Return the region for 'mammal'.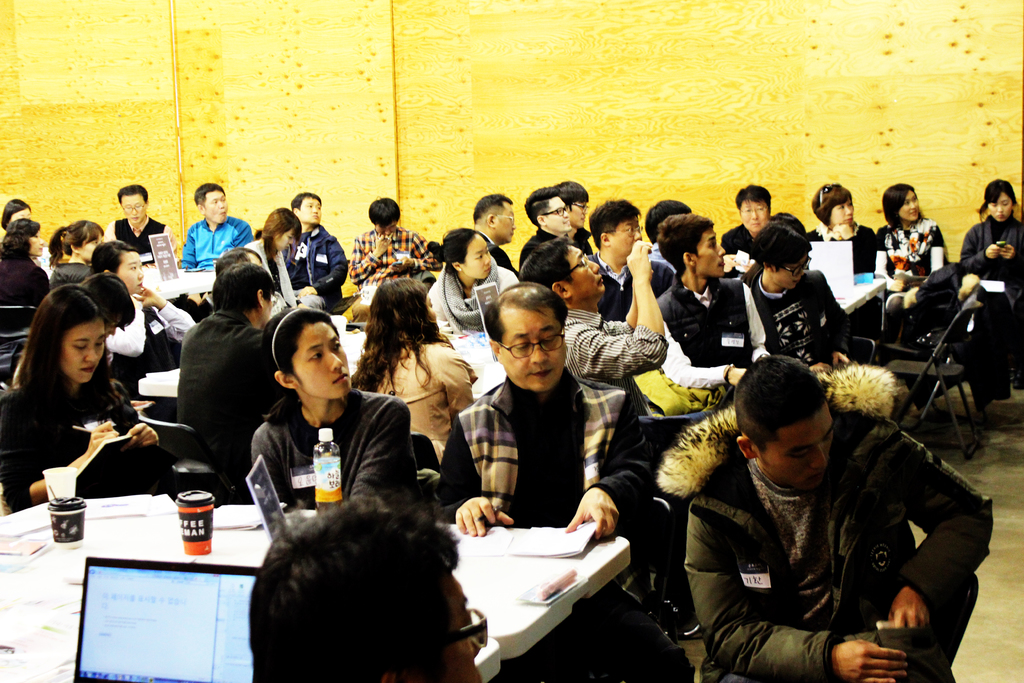
x1=88 y1=270 x2=198 y2=454.
